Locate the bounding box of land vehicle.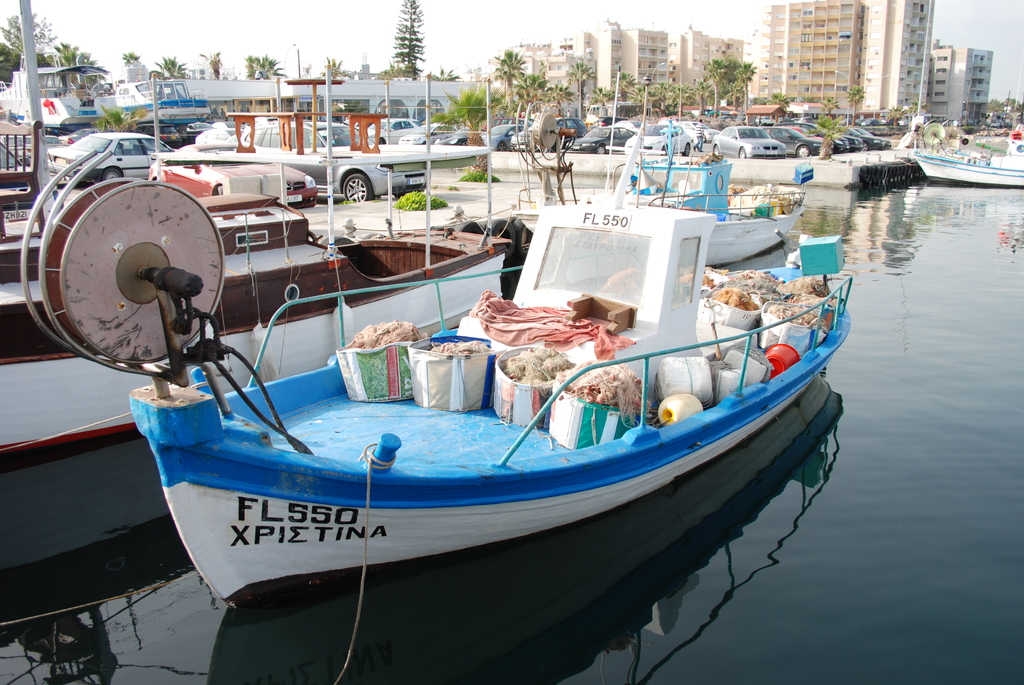
Bounding box: bbox=(772, 125, 827, 154).
